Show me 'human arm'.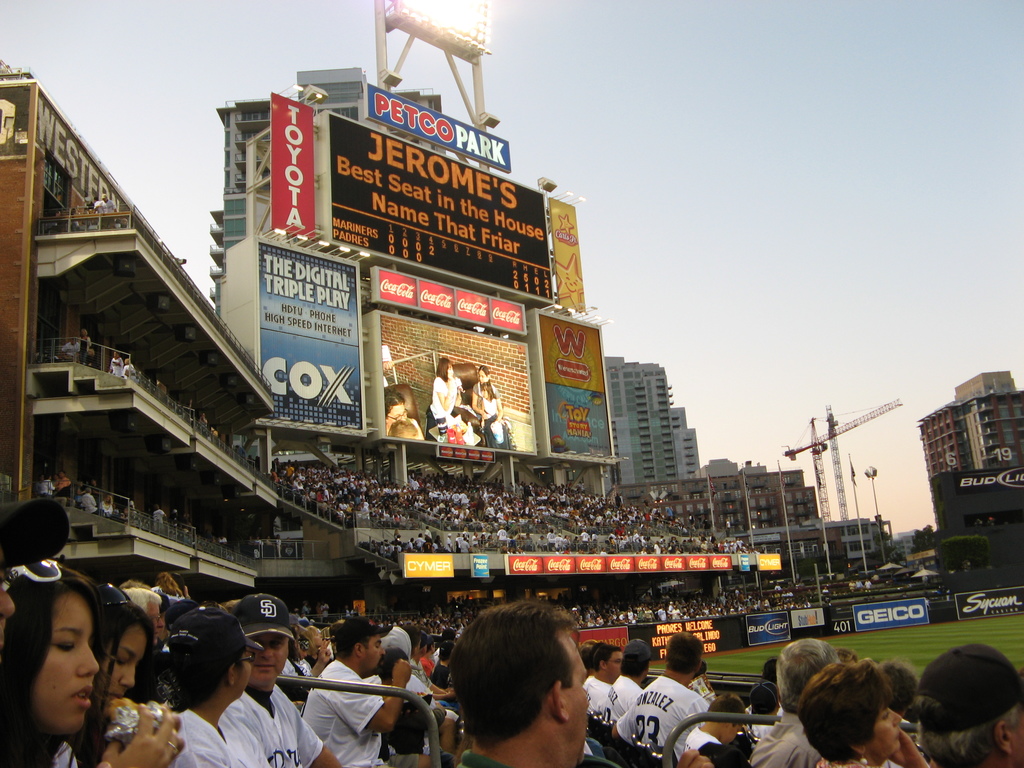
'human arm' is here: Rect(289, 691, 342, 767).
